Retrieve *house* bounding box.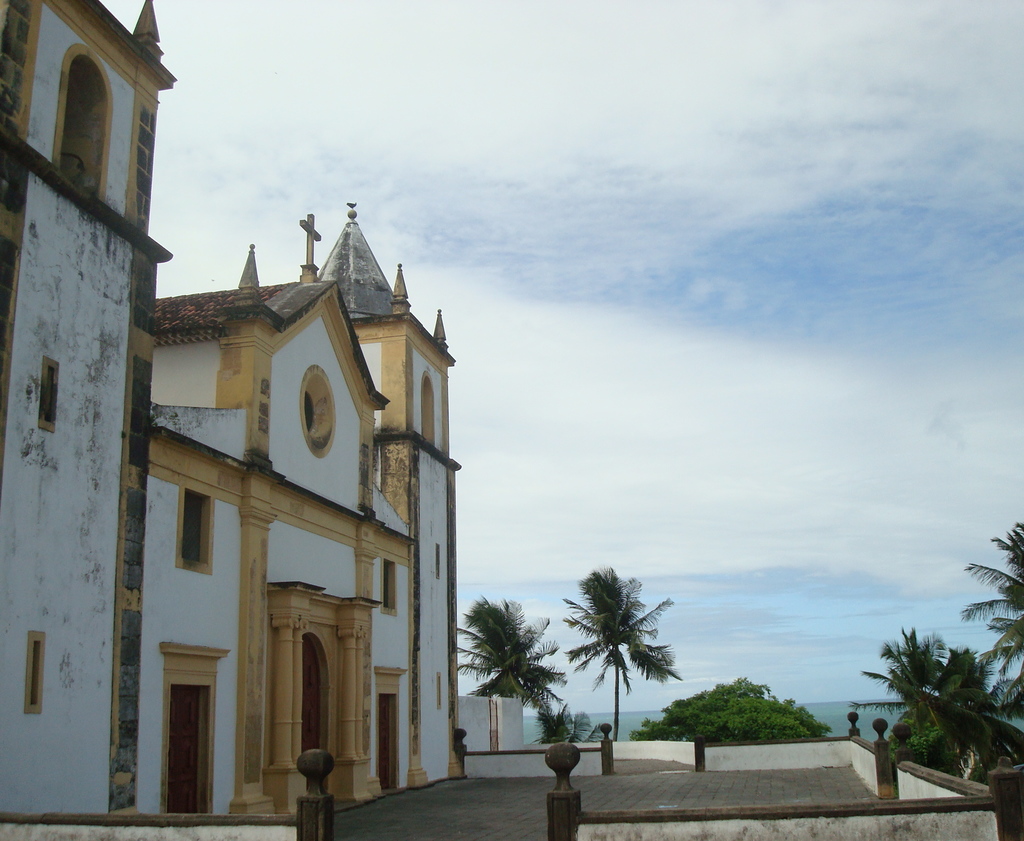
Bounding box: select_region(3, 6, 459, 815).
